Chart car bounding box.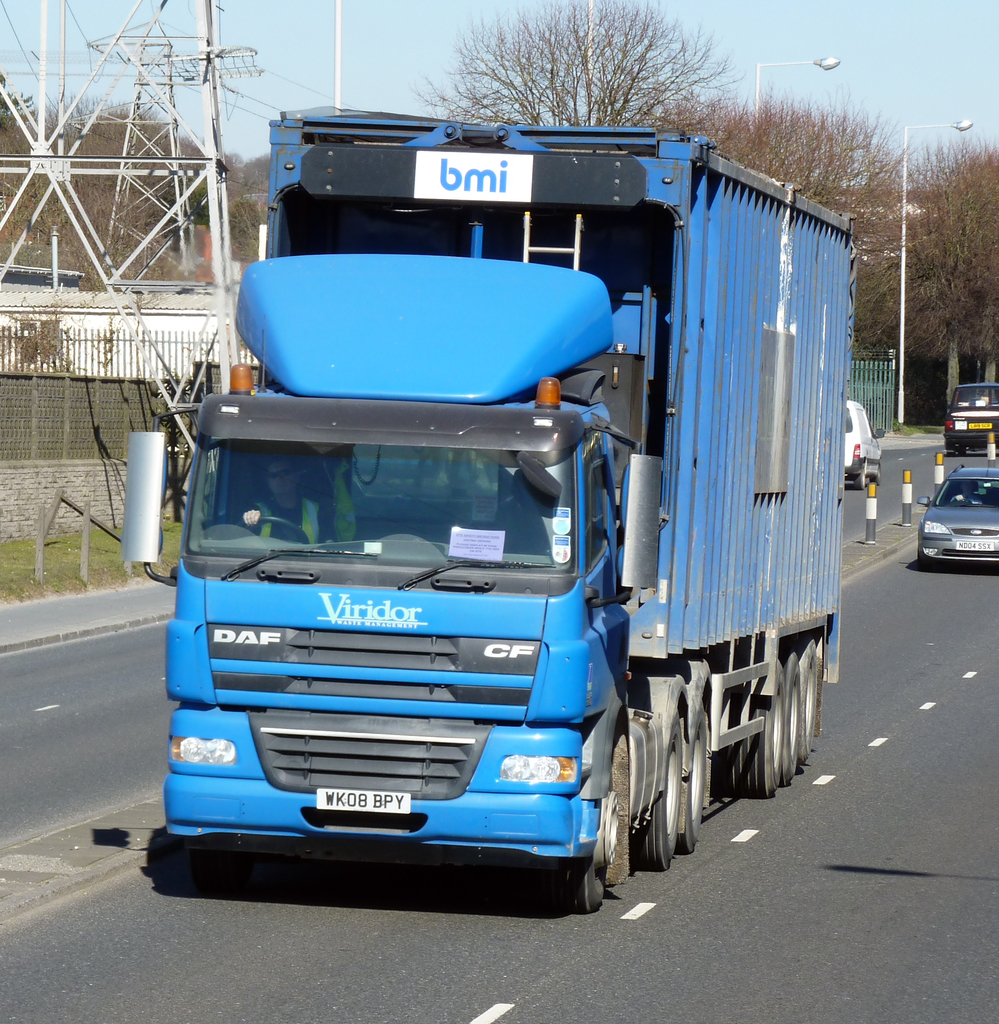
Charted: detection(941, 383, 998, 445).
